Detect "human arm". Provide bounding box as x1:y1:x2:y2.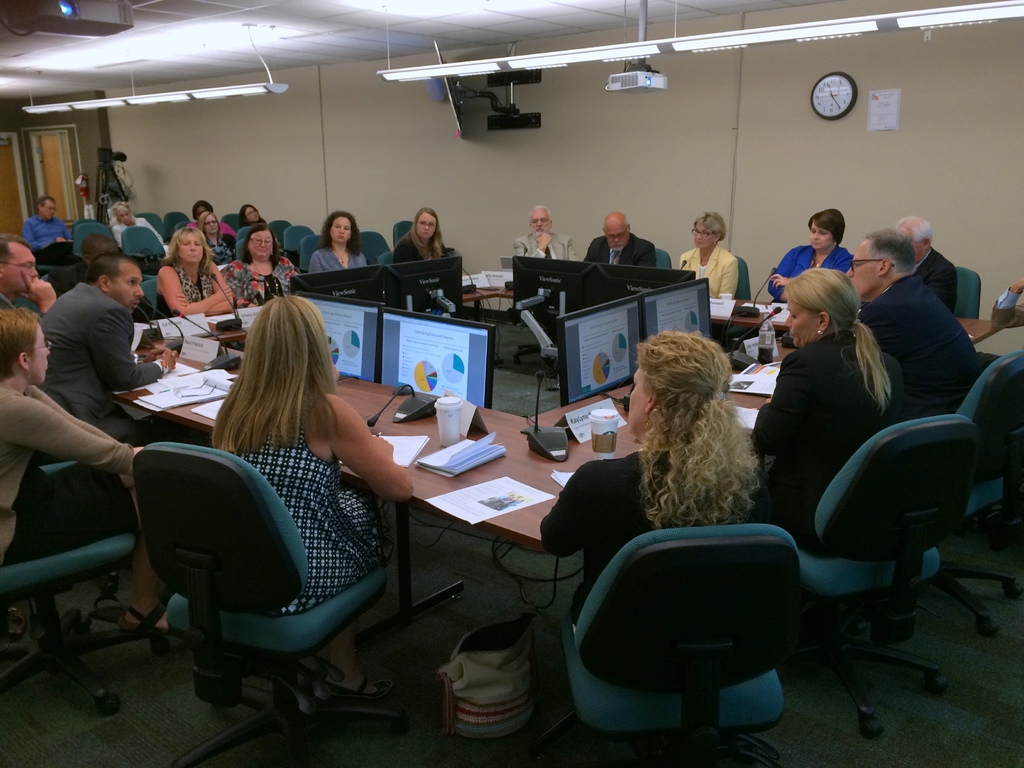
307:254:324:273.
